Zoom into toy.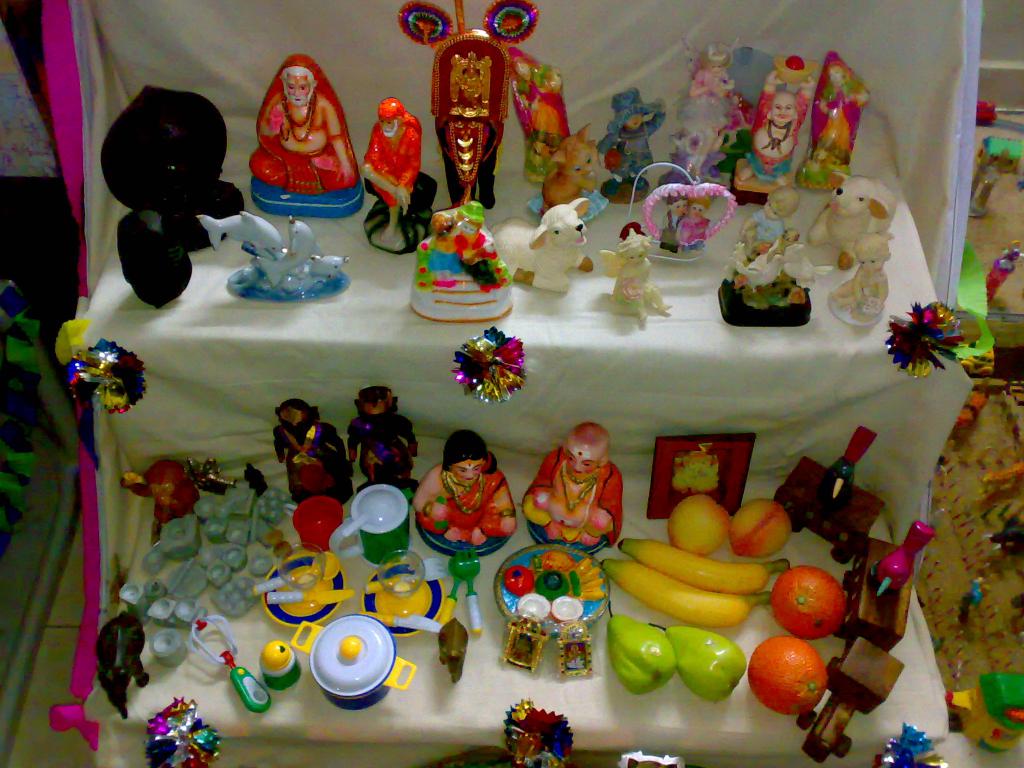
Zoom target: crop(100, 84, 247, 311).
